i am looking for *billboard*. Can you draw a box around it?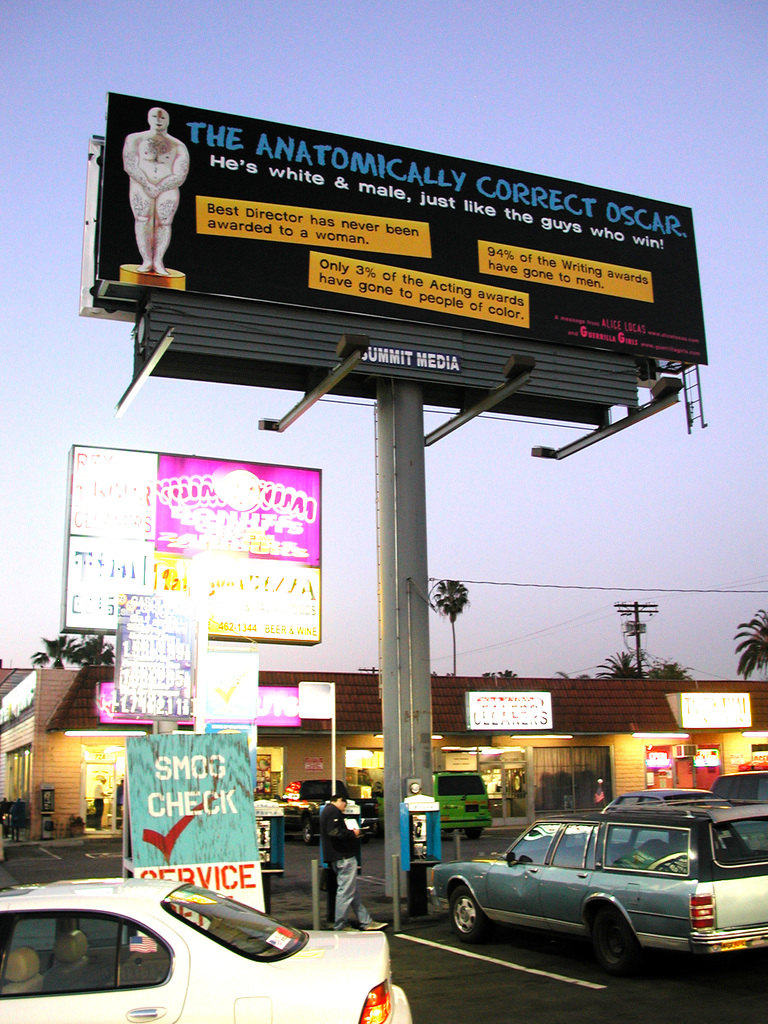
Sure, the bounding box is crop(126, 732, 264, 949).
